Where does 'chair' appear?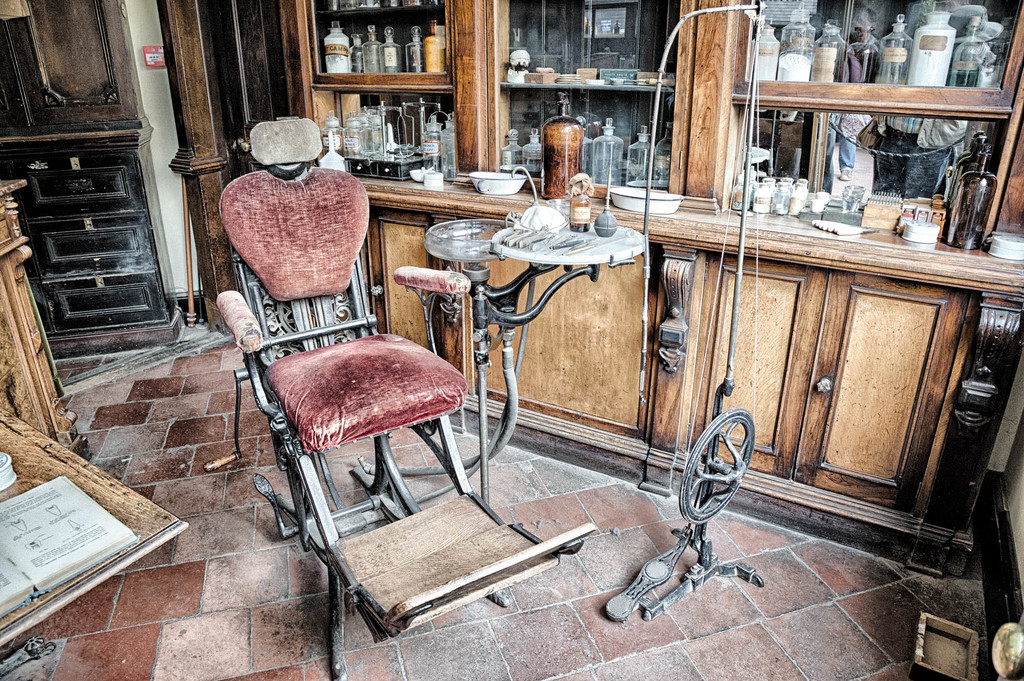
Appears at (205,161,507,655).
